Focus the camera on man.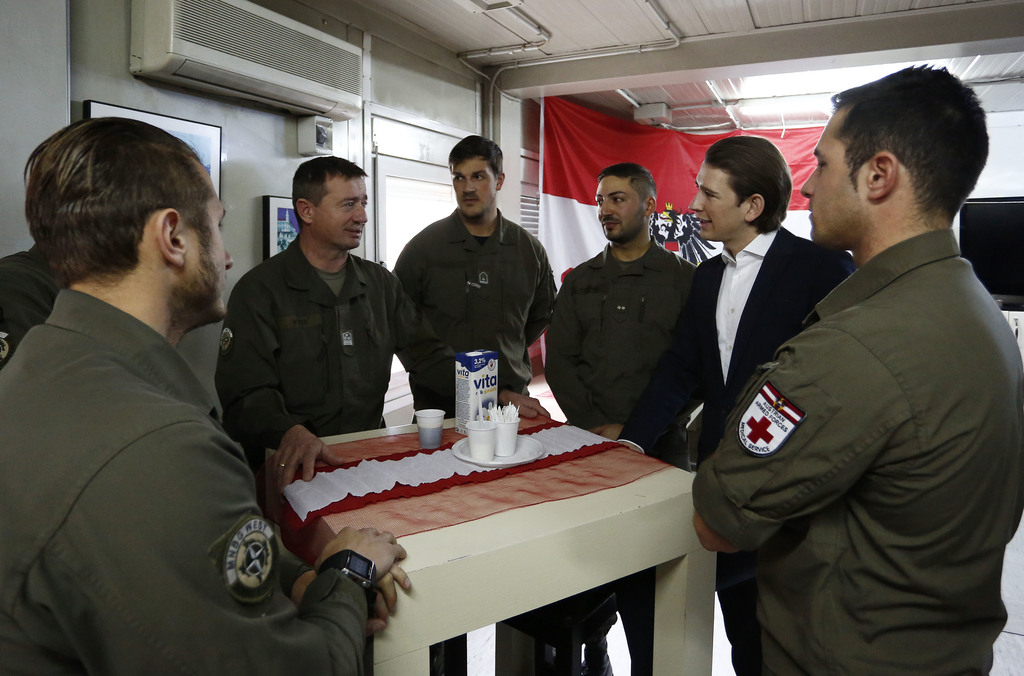
Focus region: BBox(218, 154, 548, 494).
